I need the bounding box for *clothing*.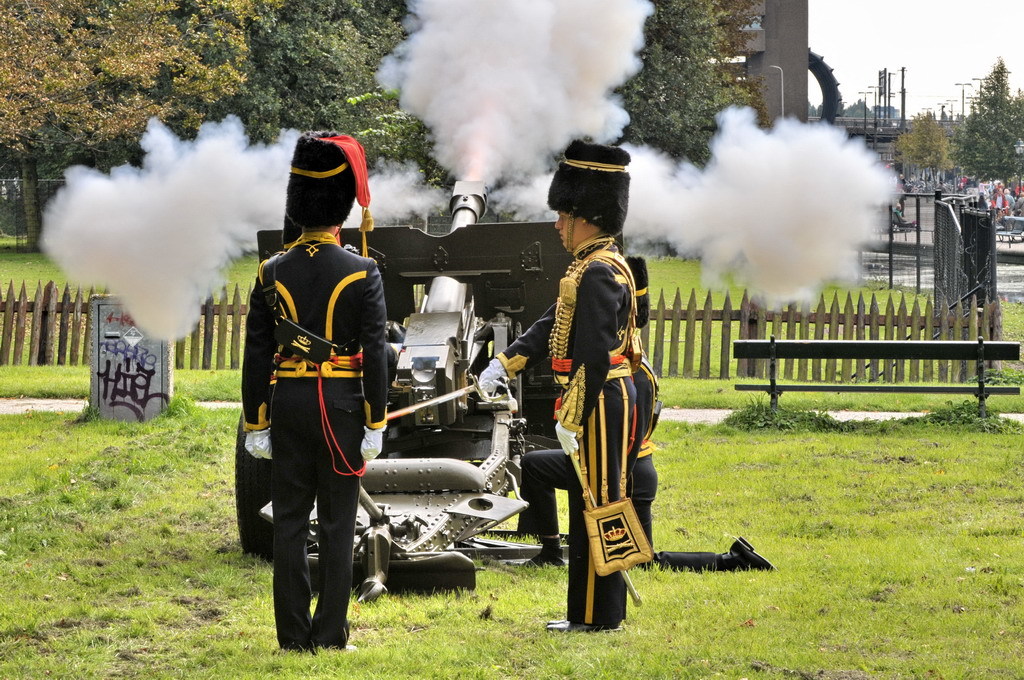
Here it is: l=239, t=187, r=386, b=626.
